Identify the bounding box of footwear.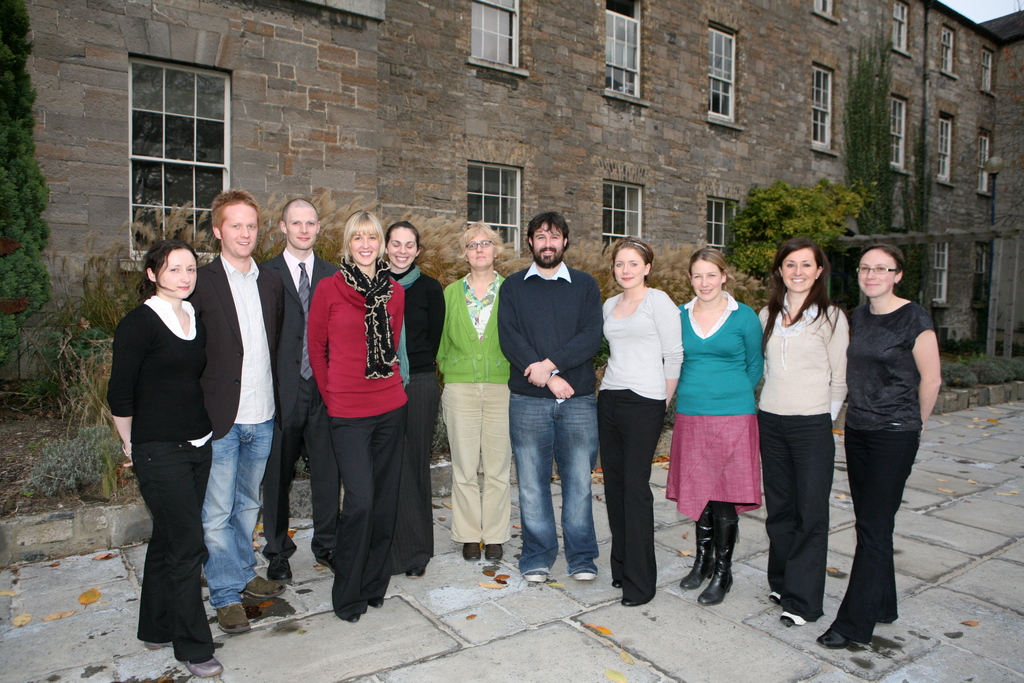
[x1=765, y1=589, x2=780, y2=608].
